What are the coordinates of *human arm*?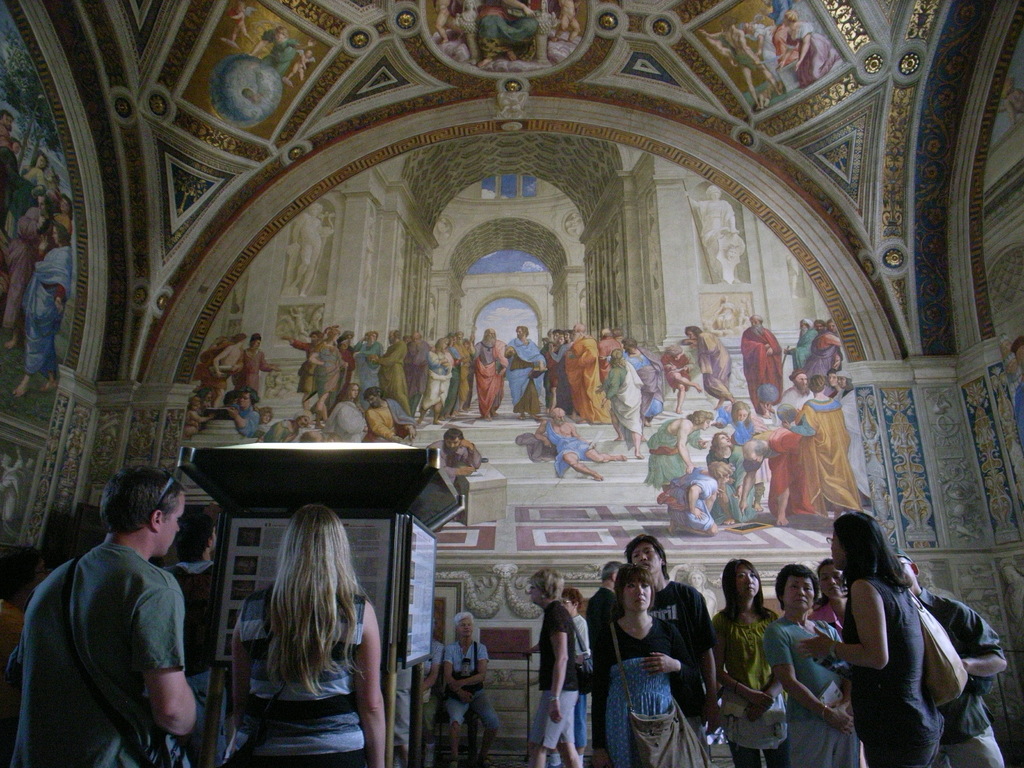
rect(956, 602, 1010, 680).
